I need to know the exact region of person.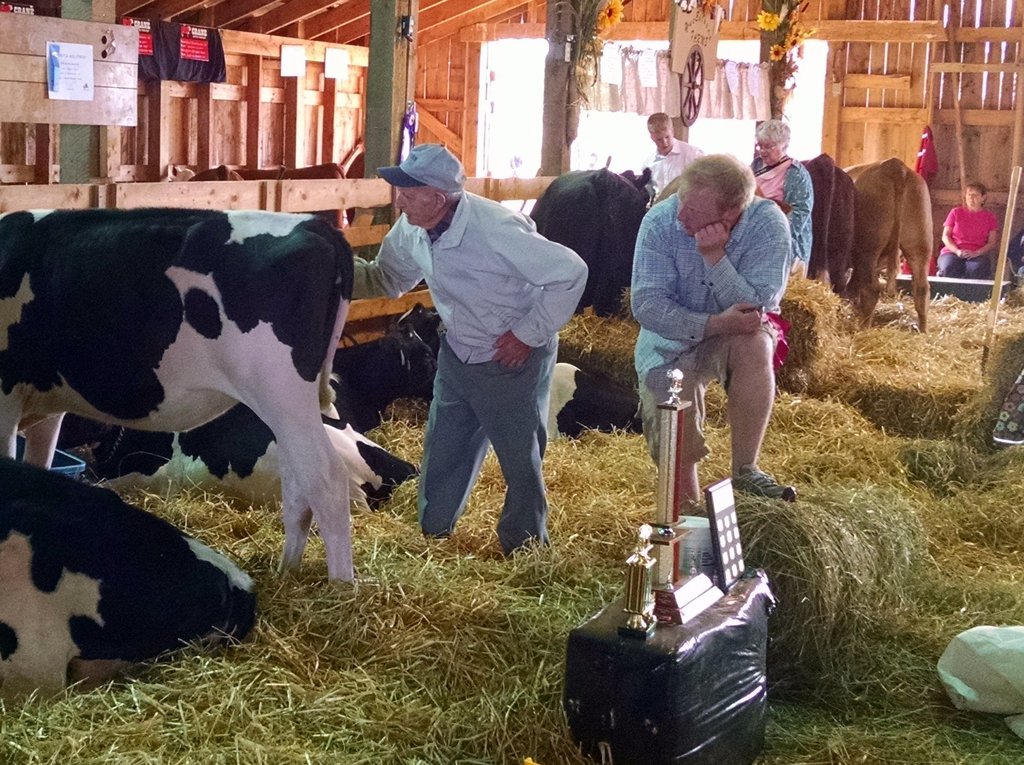
Region: <region>748, 119, 813, 285</region>.
